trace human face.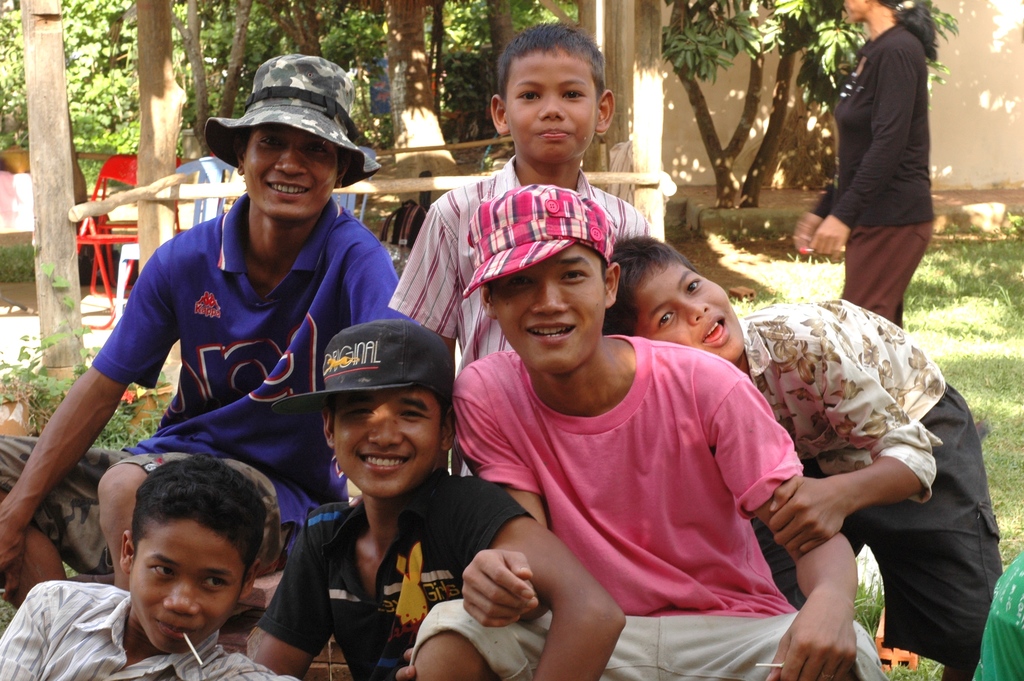
Traced to BBox(329, 384, 443, 500).
